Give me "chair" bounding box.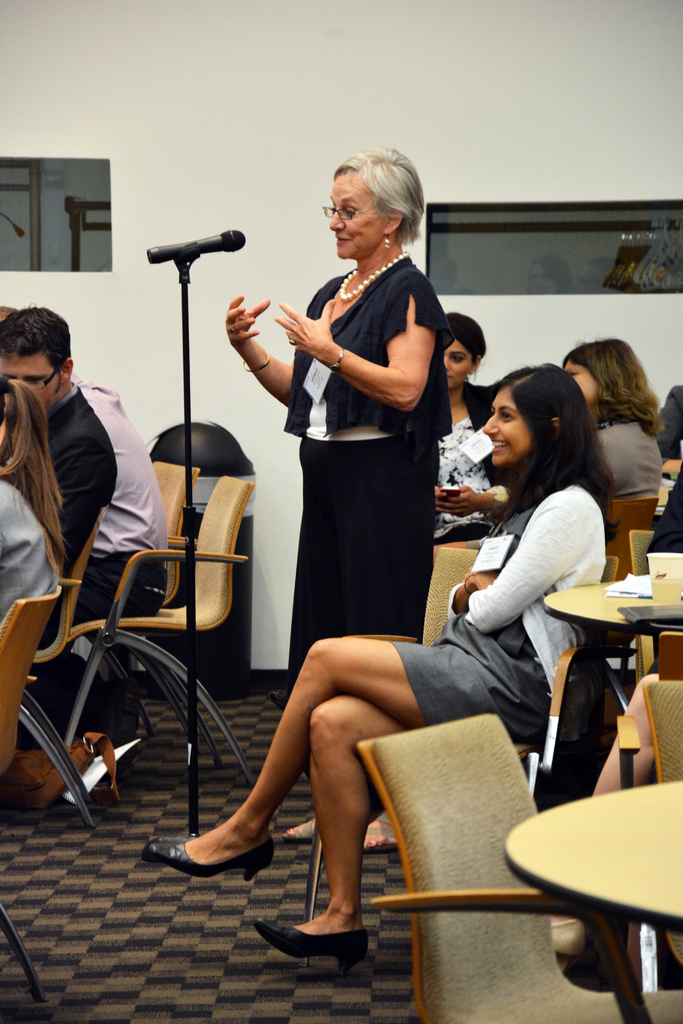
(left=306, top=545, right=620, bottom=931).
